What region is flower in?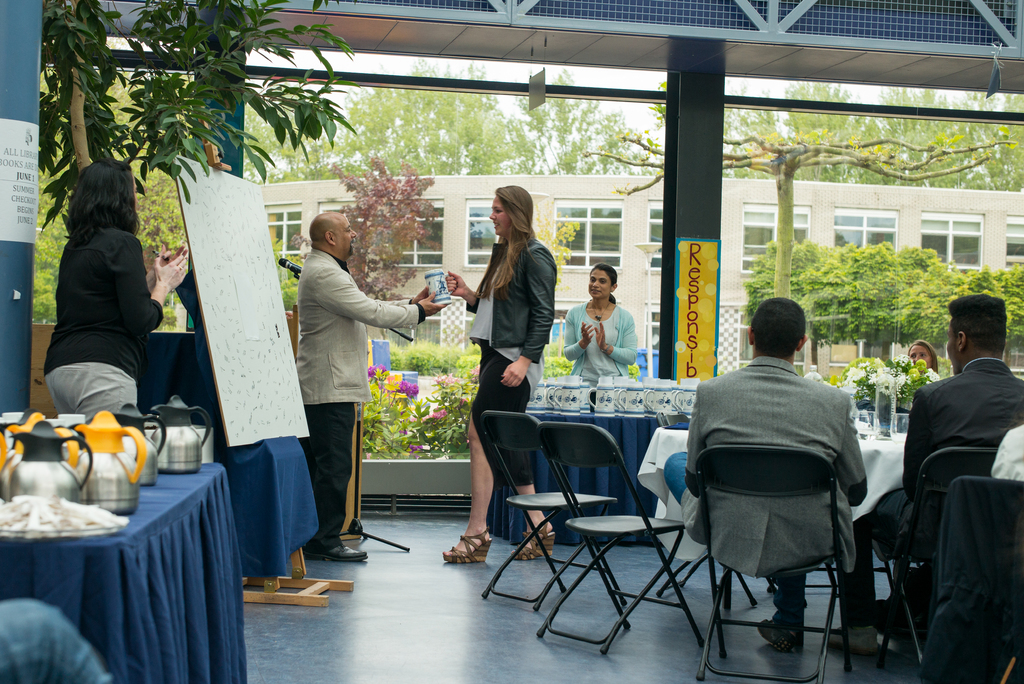
365,361,390,380.
